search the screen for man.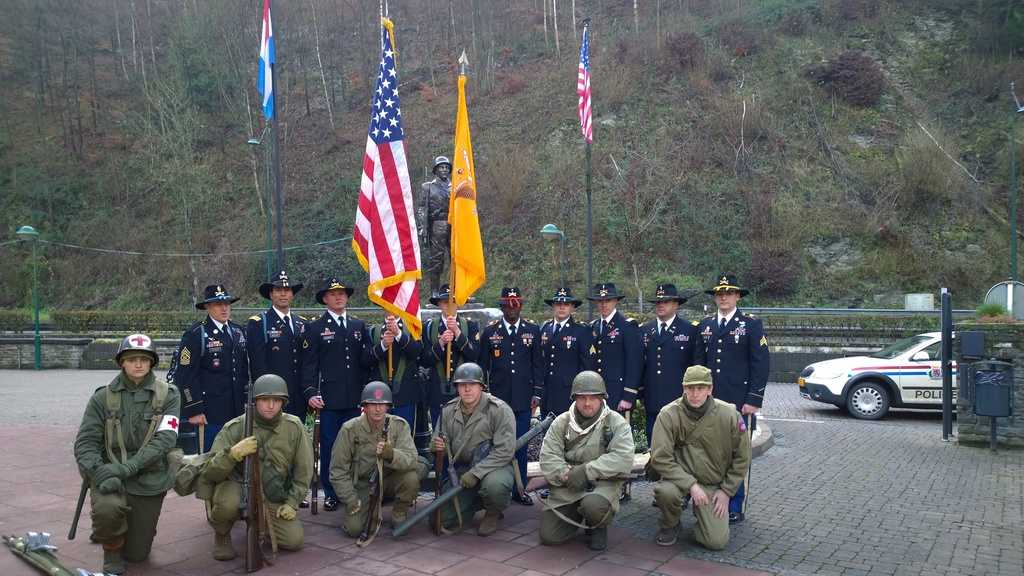
Found at x1=324 y1=378 x2=421 y2=539.
